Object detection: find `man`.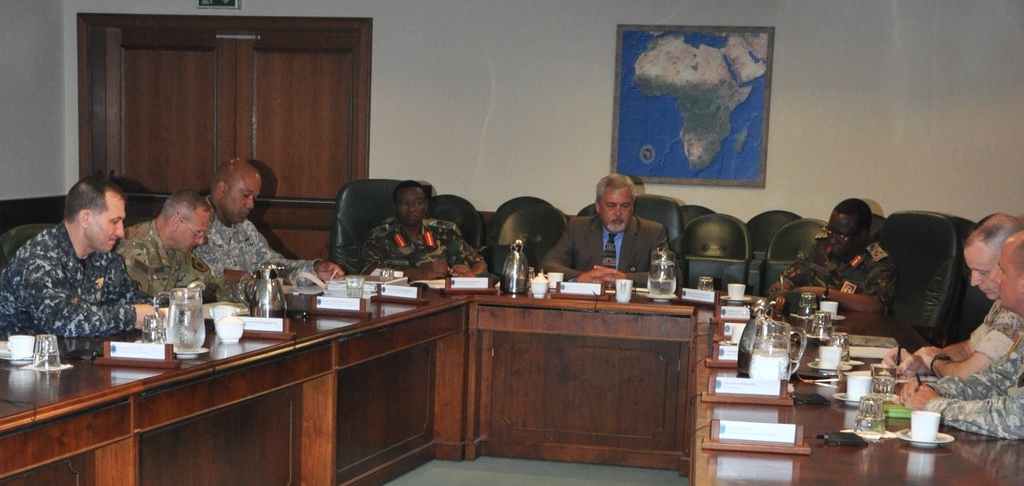
(540, 170, 675, 284).
